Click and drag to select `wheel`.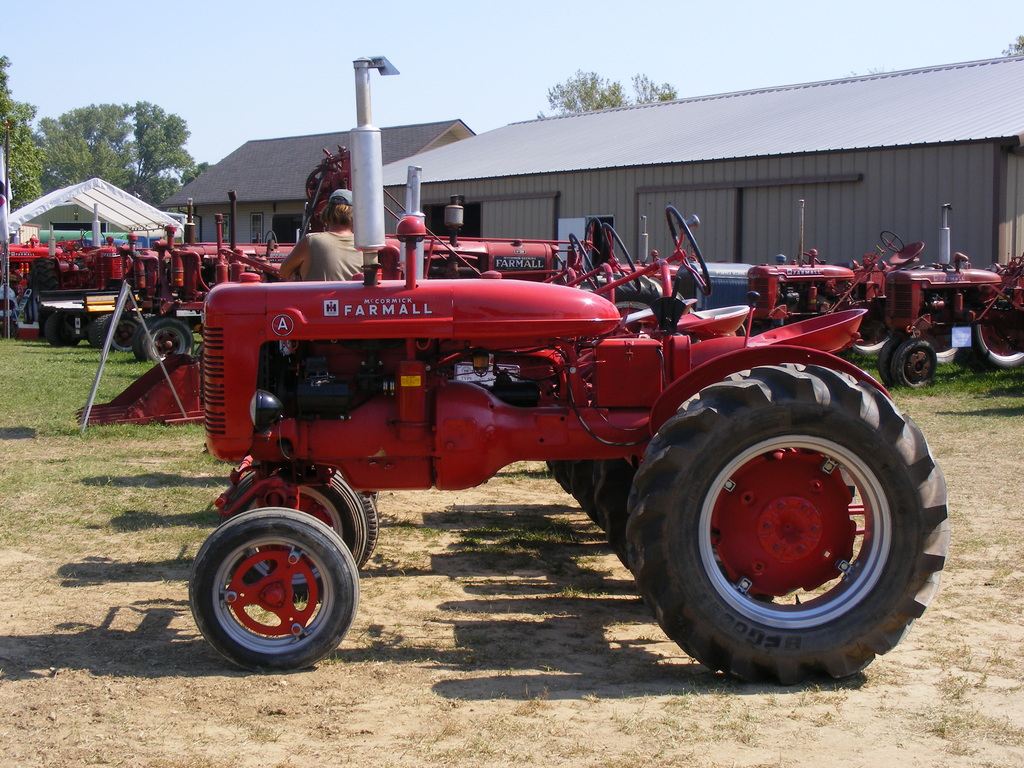
Selection: (x1=892, y1=339, x2=936, y2=391).
